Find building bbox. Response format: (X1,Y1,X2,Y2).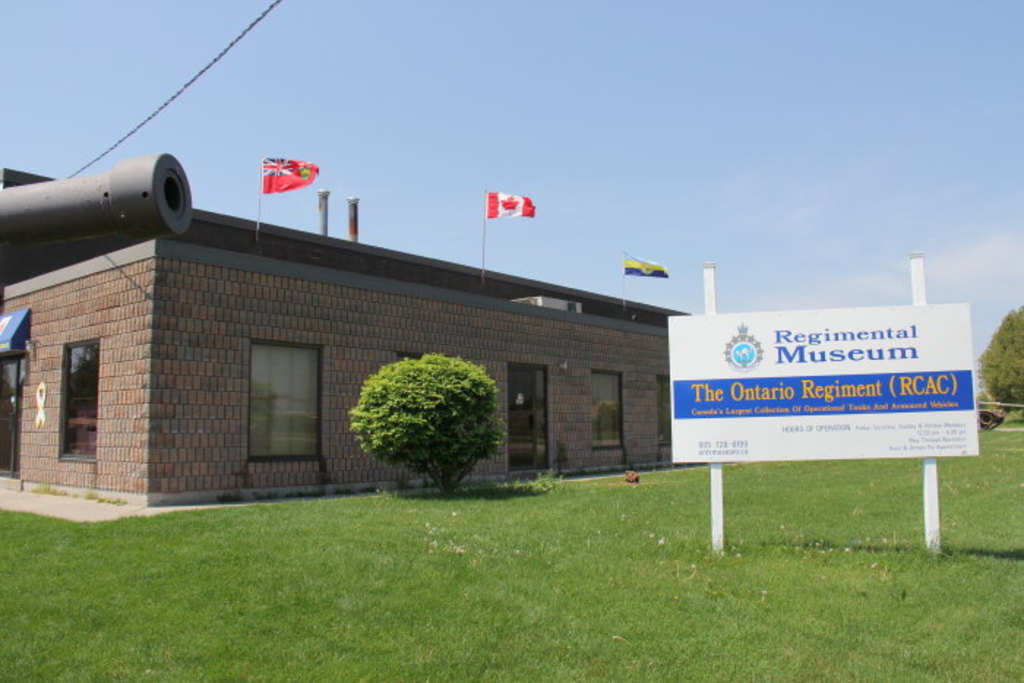
(0,156,692,515).
